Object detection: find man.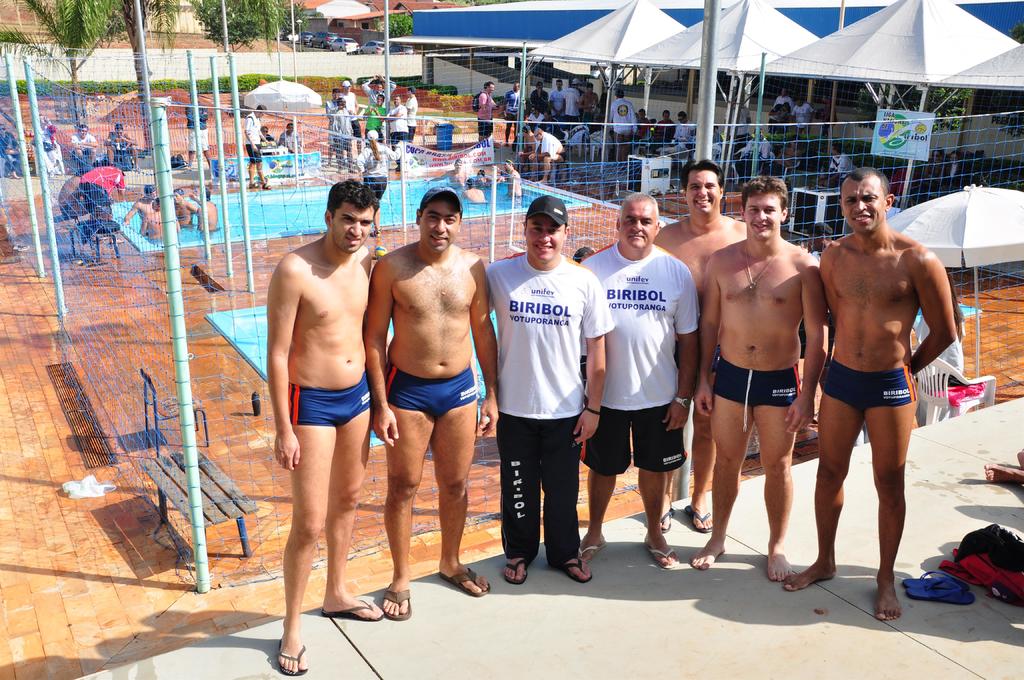
(527,81,554,119).
